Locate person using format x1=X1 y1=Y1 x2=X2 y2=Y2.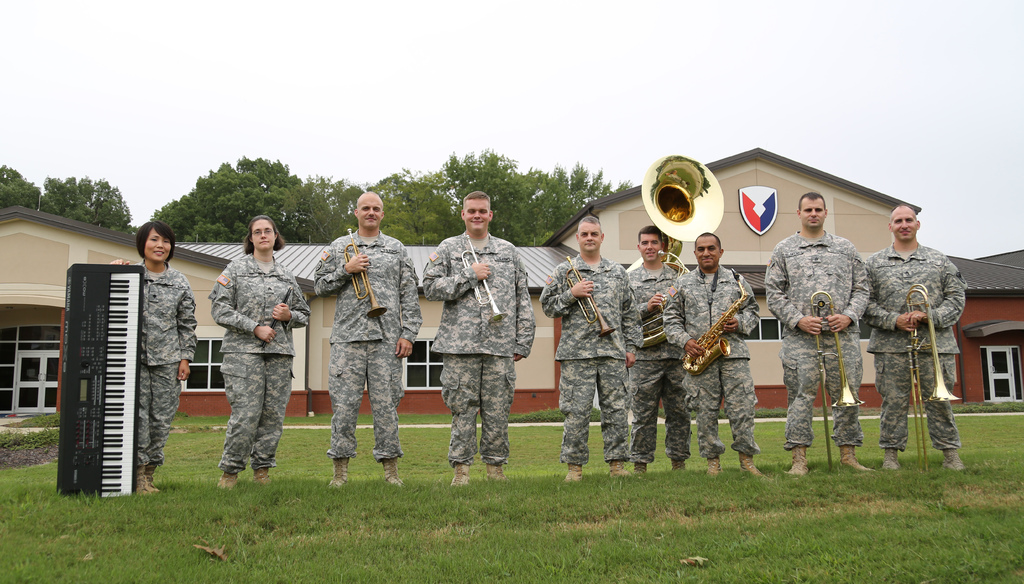
x1=419 y1=191 x2=540 y2=485.
